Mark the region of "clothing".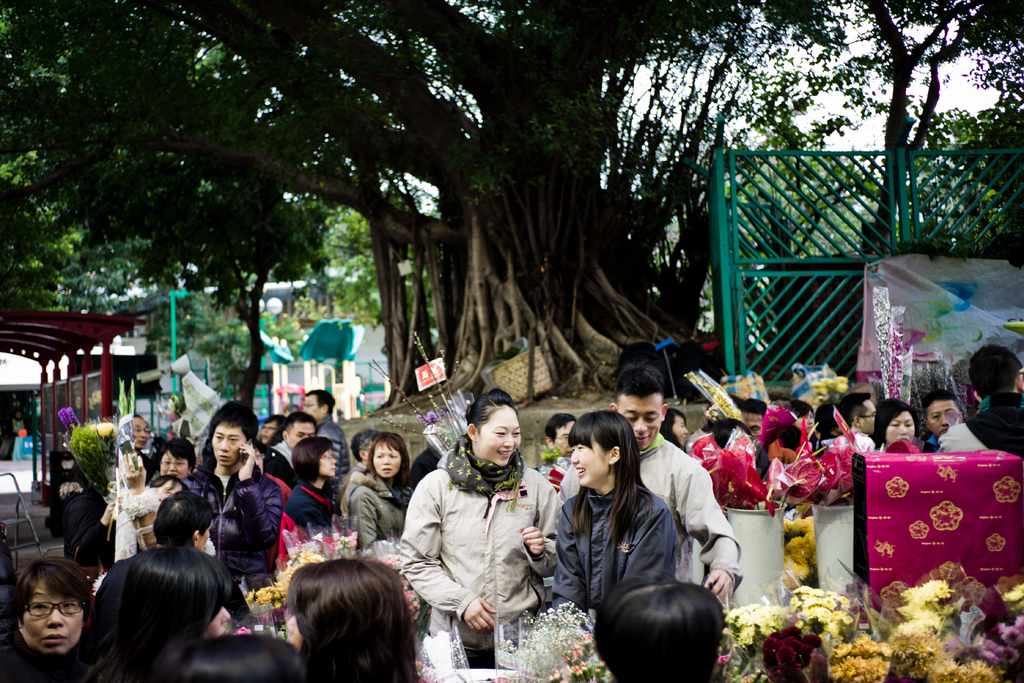
Region: x1=60, y1=488, x2=106, y2=576.
